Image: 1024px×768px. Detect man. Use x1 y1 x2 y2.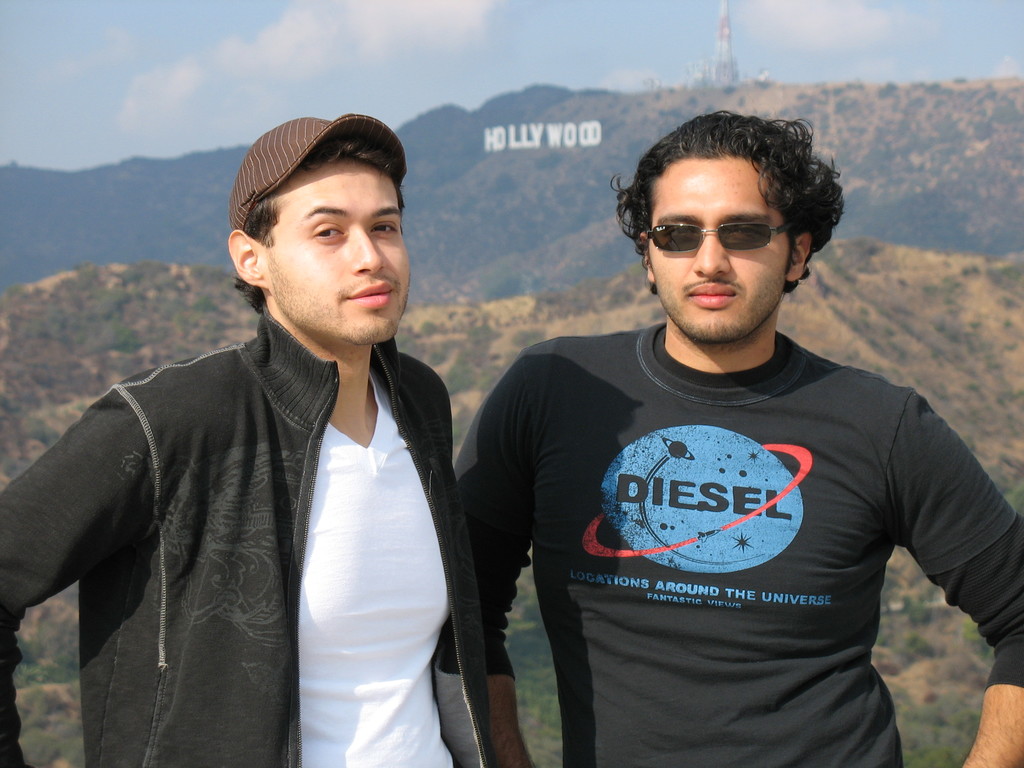
451 109 1023 767.
